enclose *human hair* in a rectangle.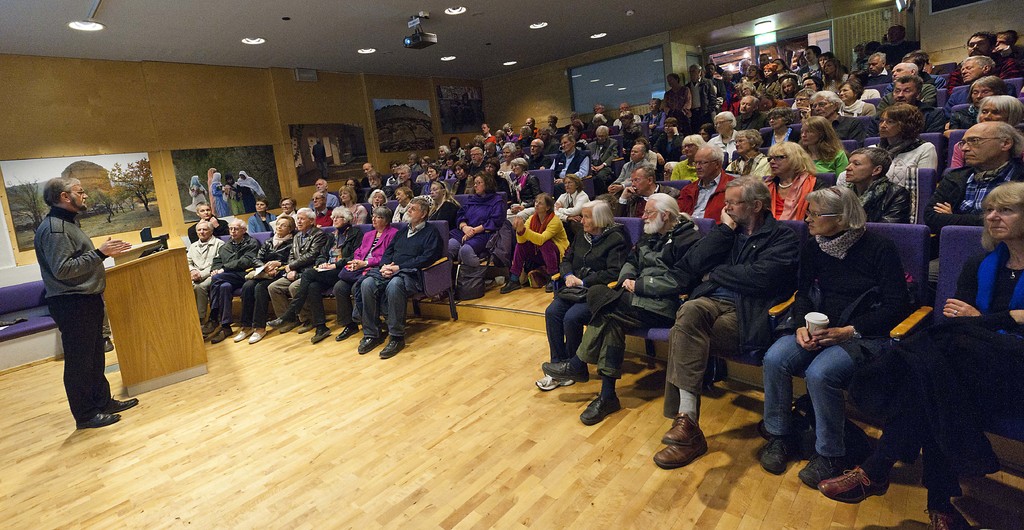
pyautogui.locateOnScreen(196, 202, 211, 217).
